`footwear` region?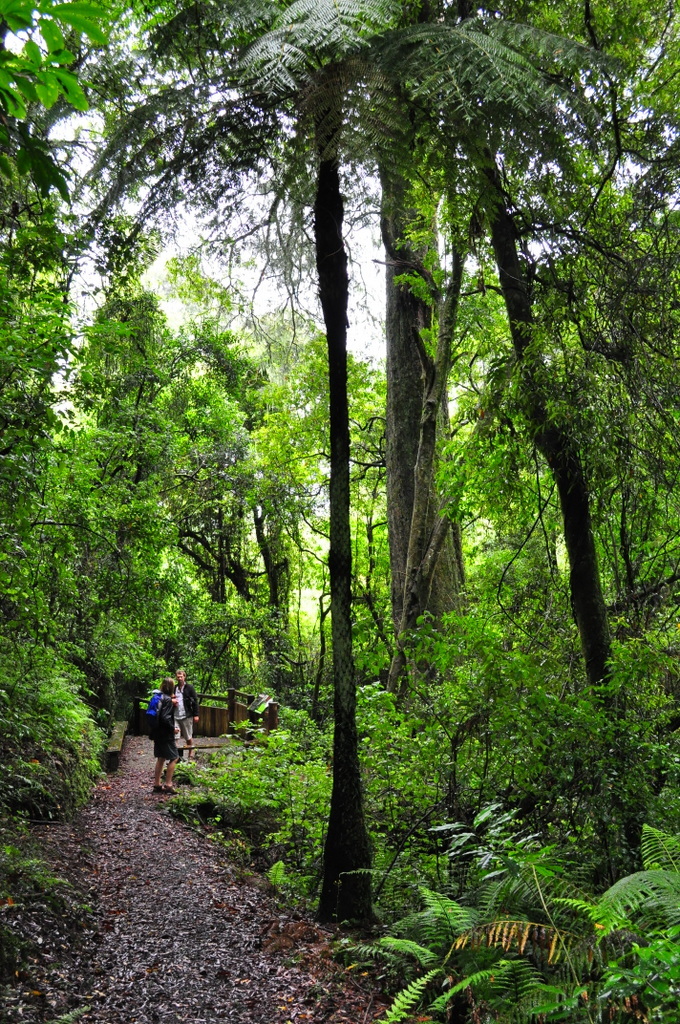
166,785,180,794
